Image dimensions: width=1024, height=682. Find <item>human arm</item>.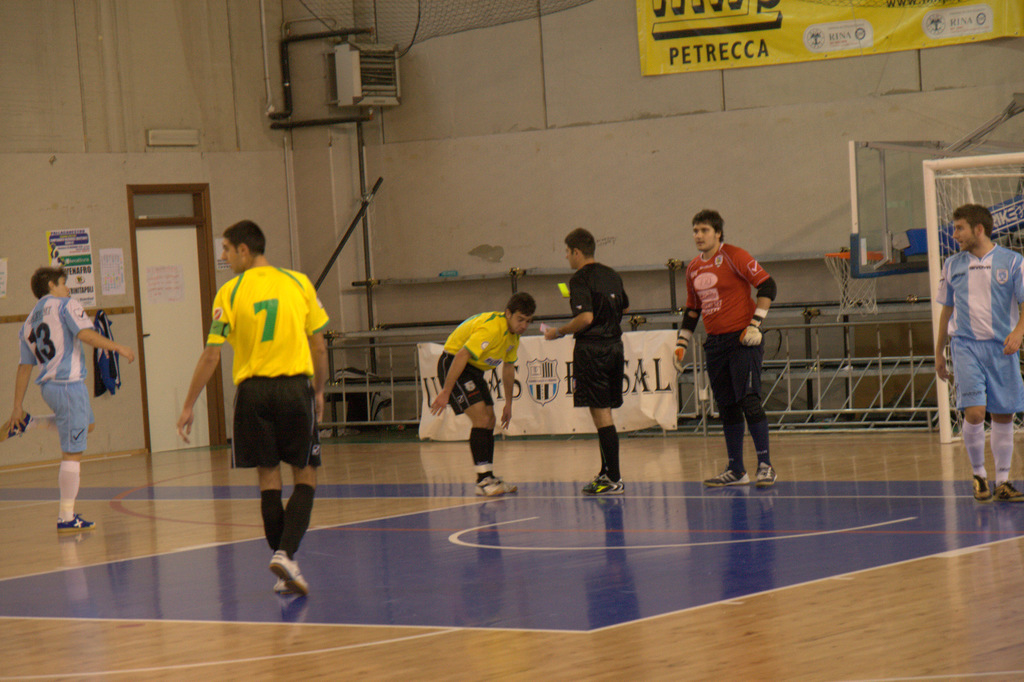
{"left": 305, "top": 290, "right": 336, "bottom": 418}.
